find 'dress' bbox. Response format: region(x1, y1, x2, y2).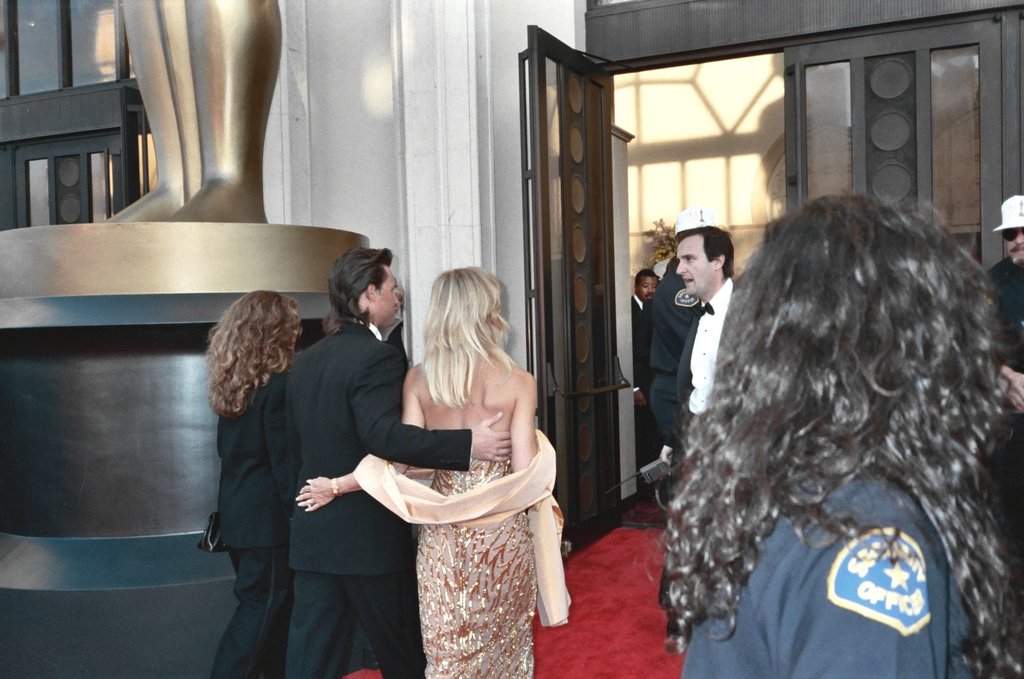
region(276, 312, 474, 678).
